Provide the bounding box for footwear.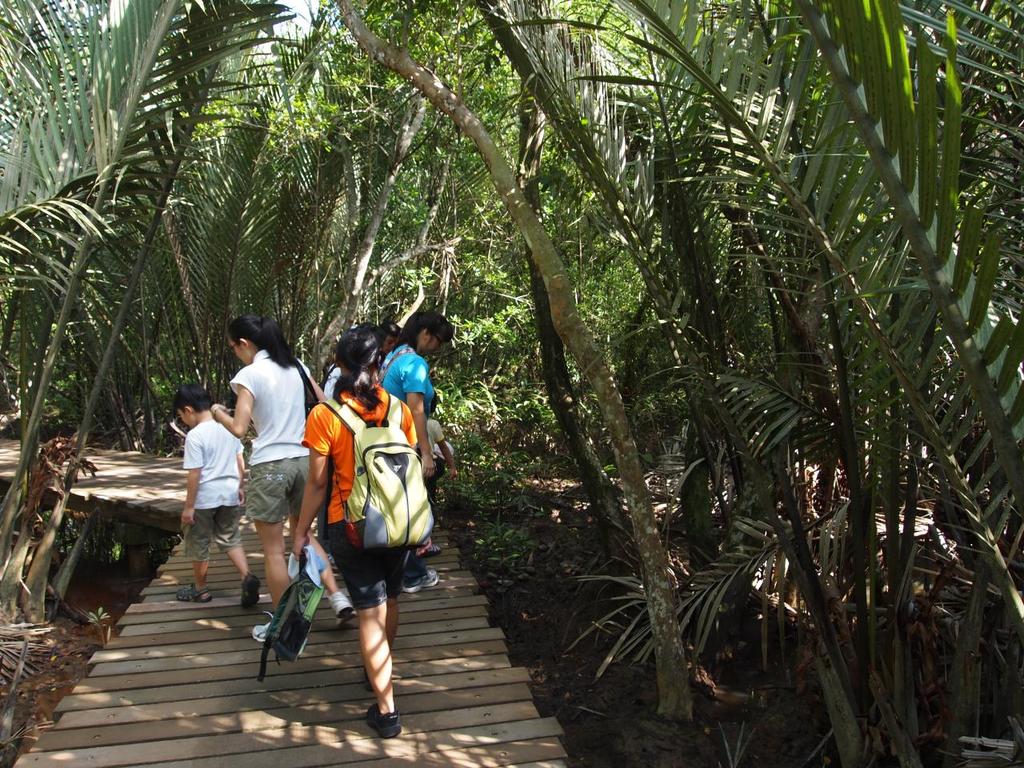
(250, 610, 275, 643).
